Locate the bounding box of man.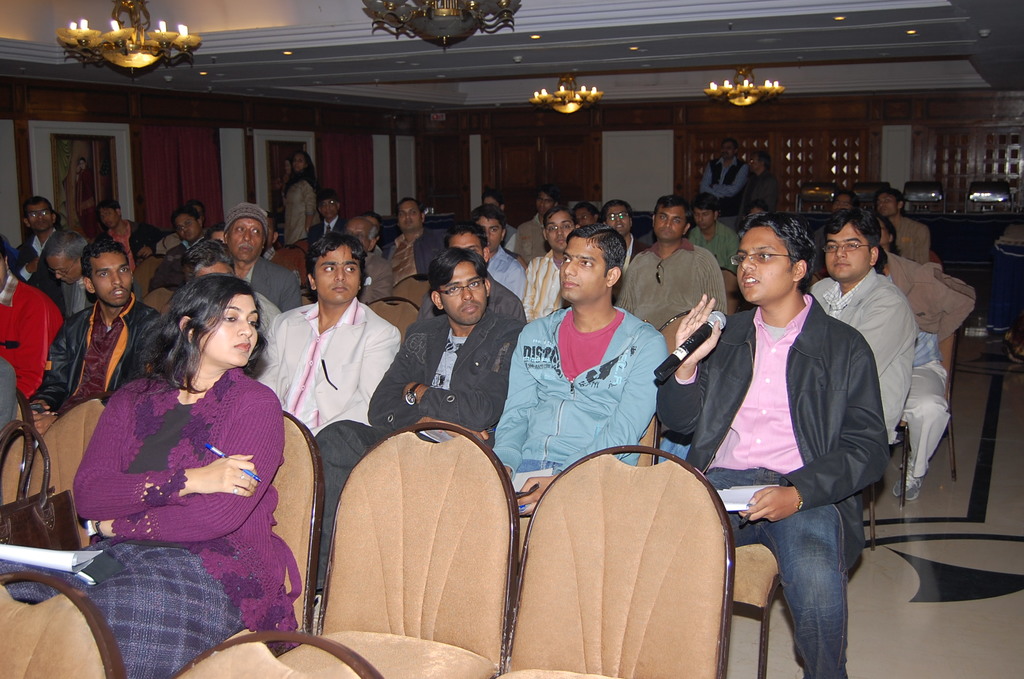
Bounding box: select_region(525, 206, 579, 322).
